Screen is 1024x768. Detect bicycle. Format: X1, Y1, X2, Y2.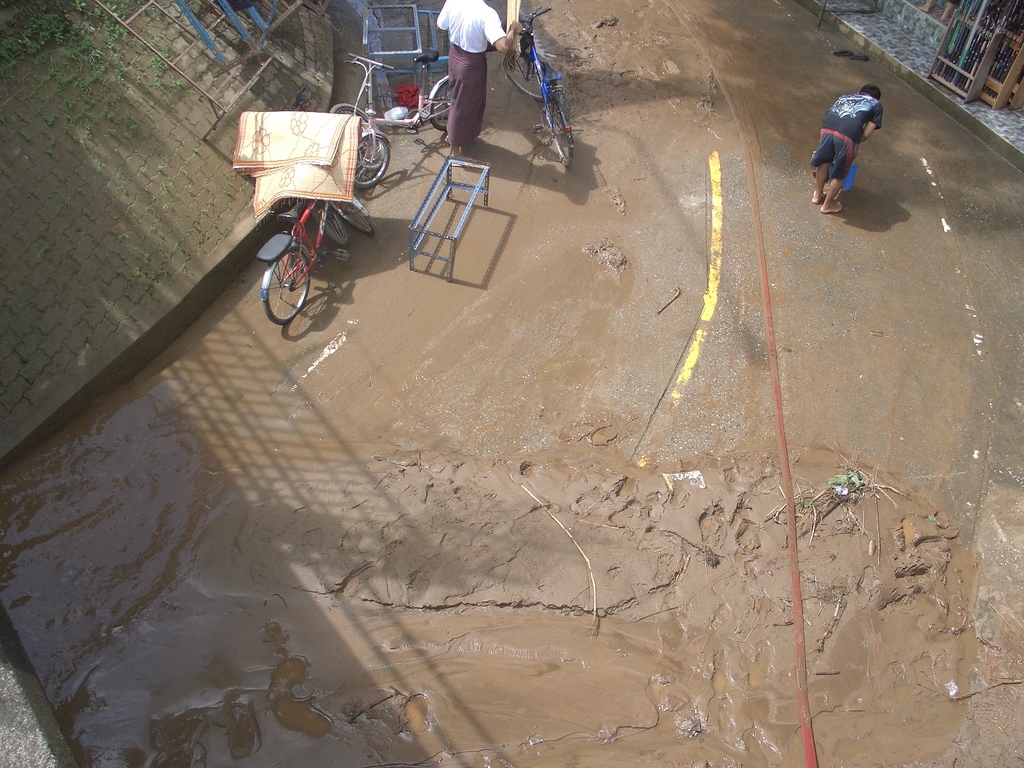
503, 6, 577, 164.
